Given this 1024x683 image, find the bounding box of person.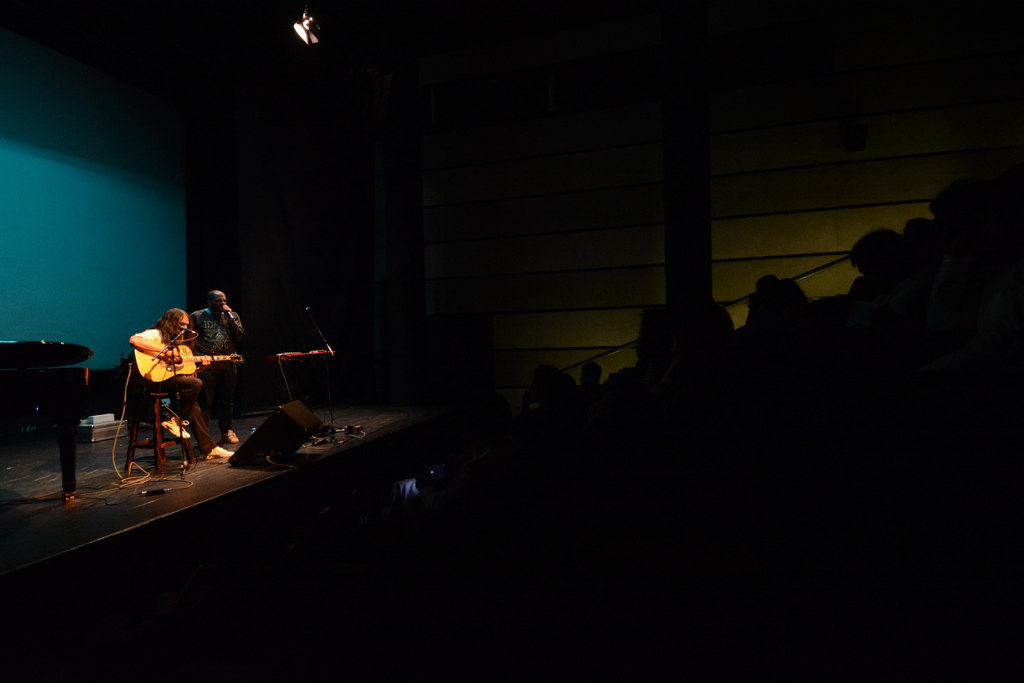
[x1=188, y1=287, x2=244, y2=447].
